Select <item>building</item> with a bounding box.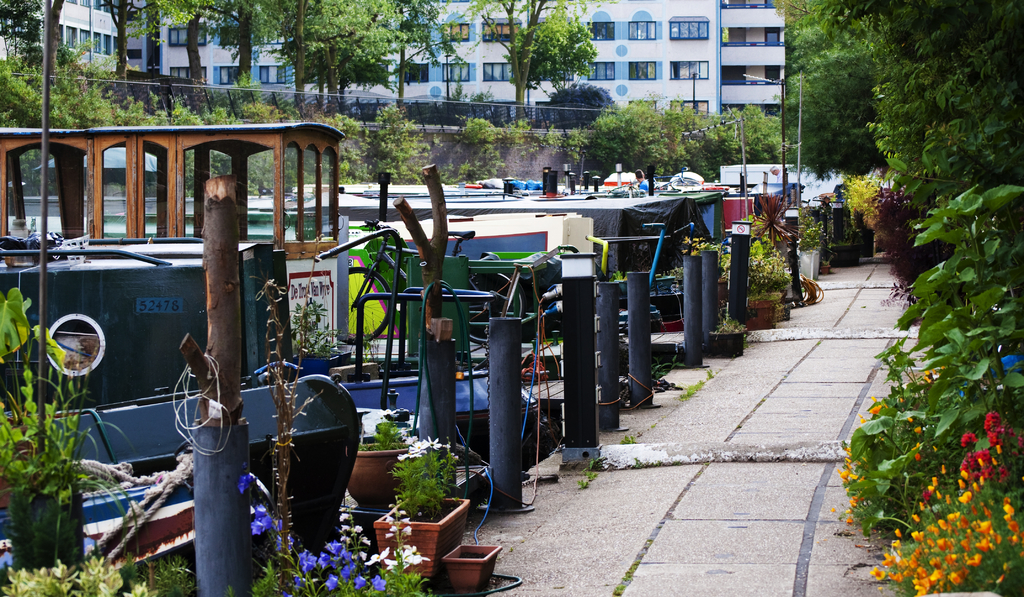
select_region(0, 0, 787, 123).
